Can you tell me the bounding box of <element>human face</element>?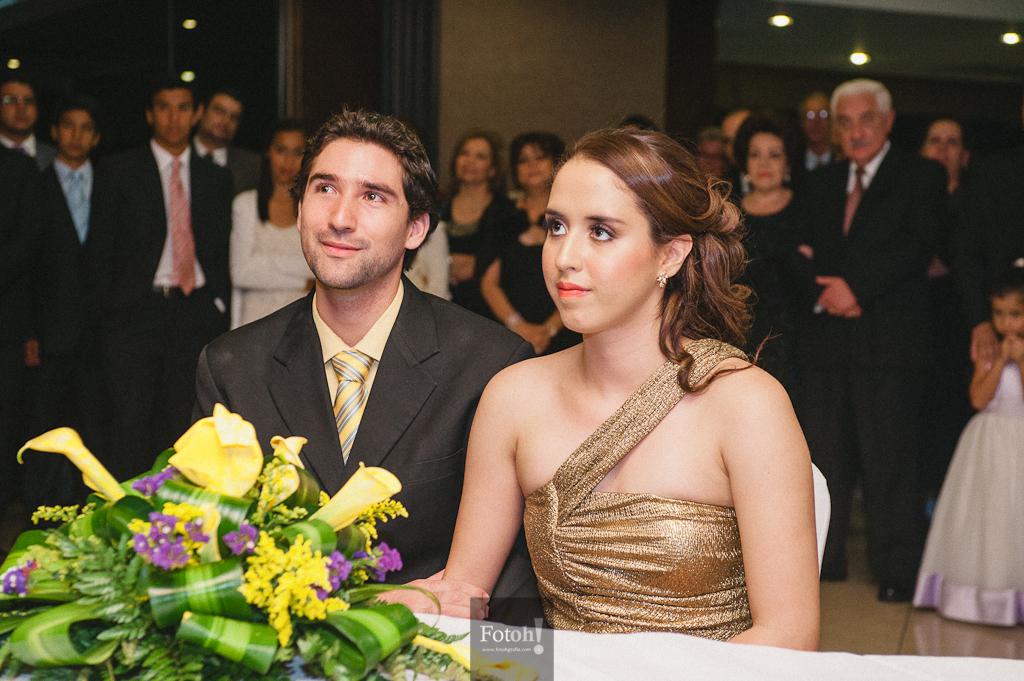
left=517, top=145, right=552, bottom=187.
